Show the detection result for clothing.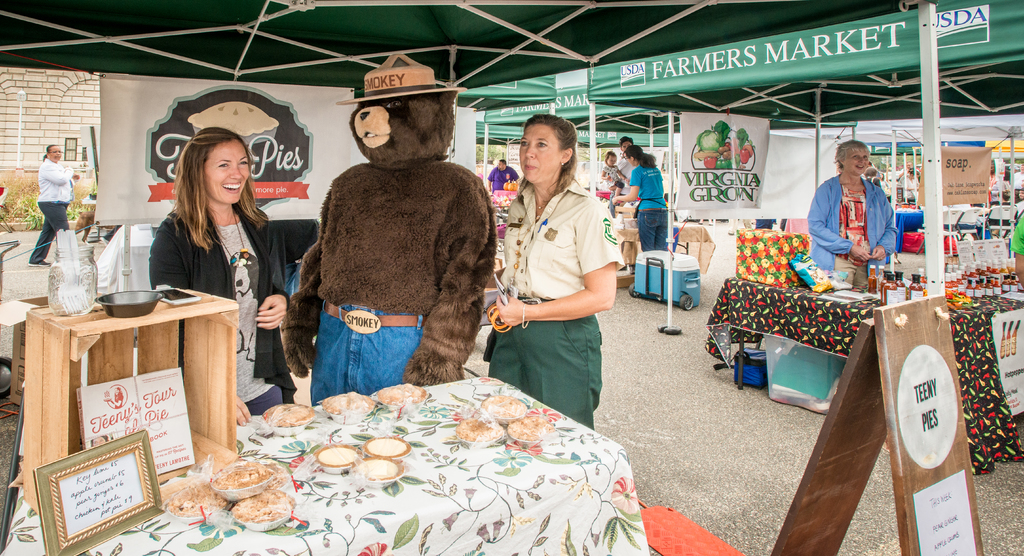
{"x1": 632, "y1": 157, "x2": 675, "y2": 247}.
